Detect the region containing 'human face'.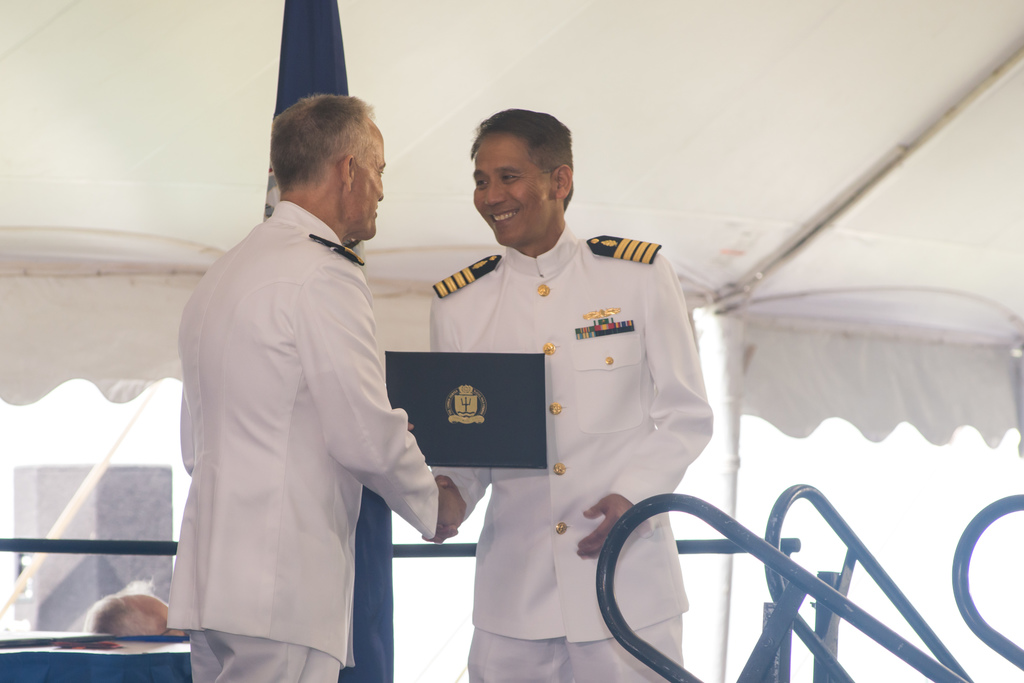
bbox=[351, 119, 387, 240].
